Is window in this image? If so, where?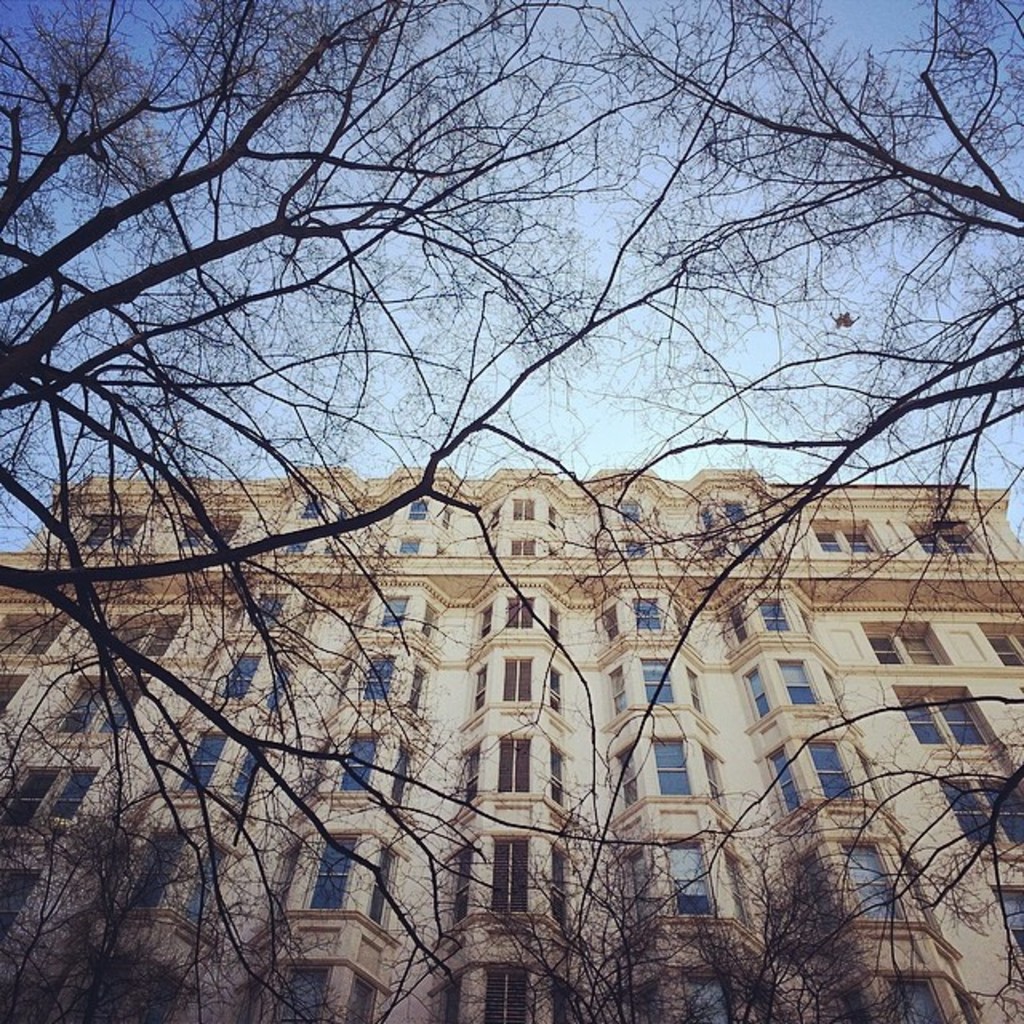
Yes, at box(275, 966, 331, 1022).
